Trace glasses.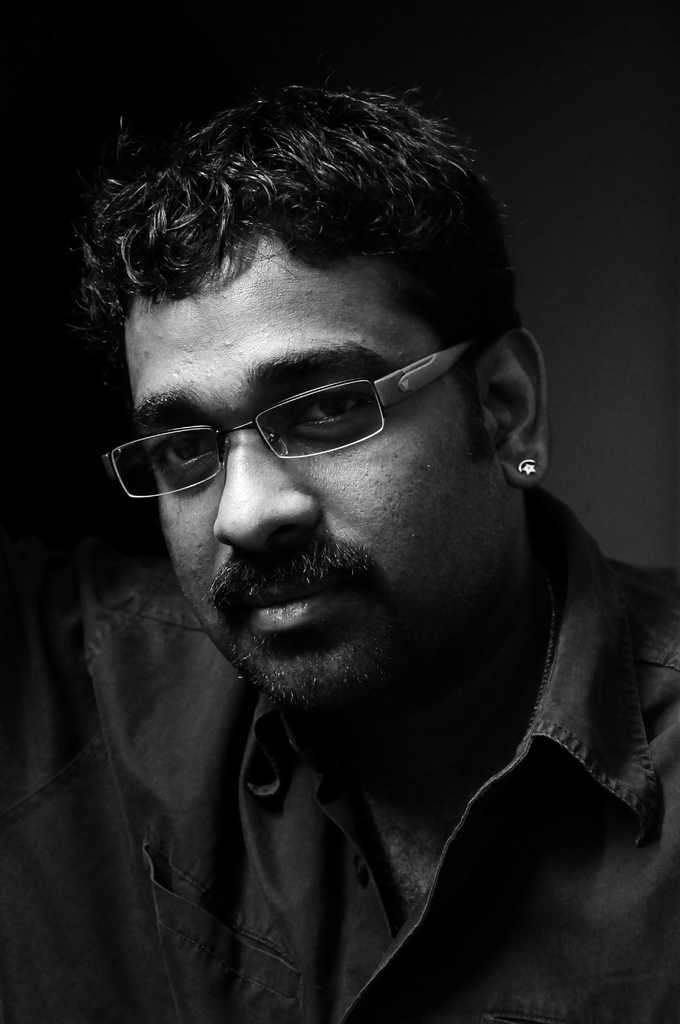
Traced to bbox=[103, 341, 498, 486].
